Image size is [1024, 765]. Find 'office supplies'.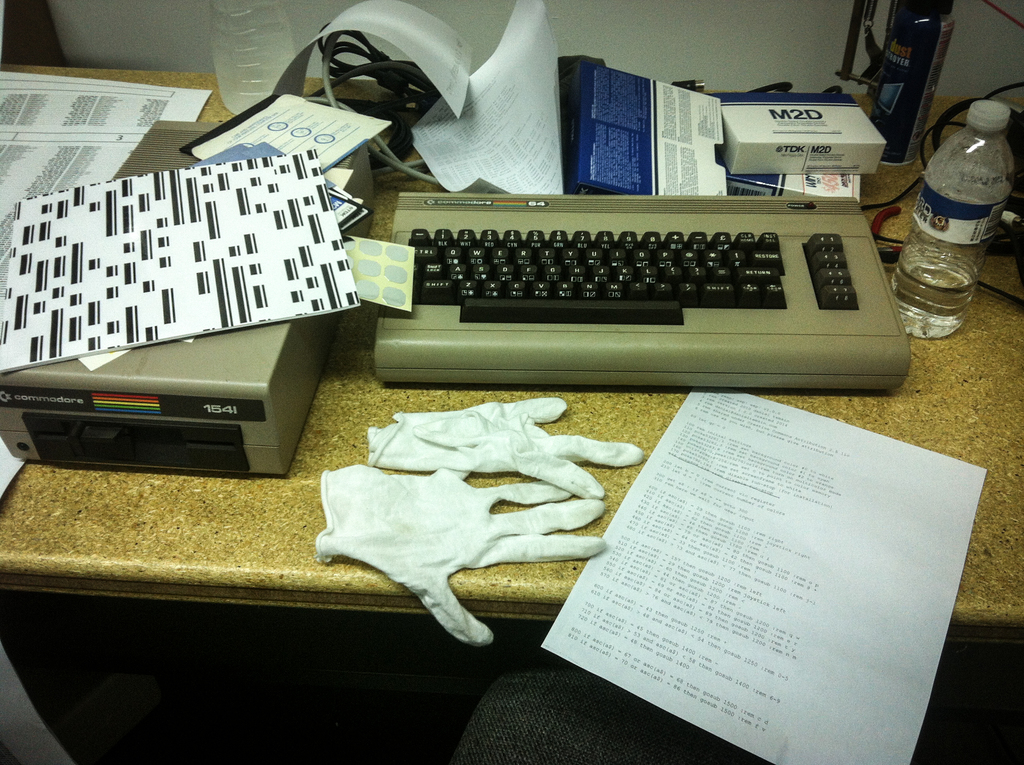
<box>719,92,886,194</box>.
